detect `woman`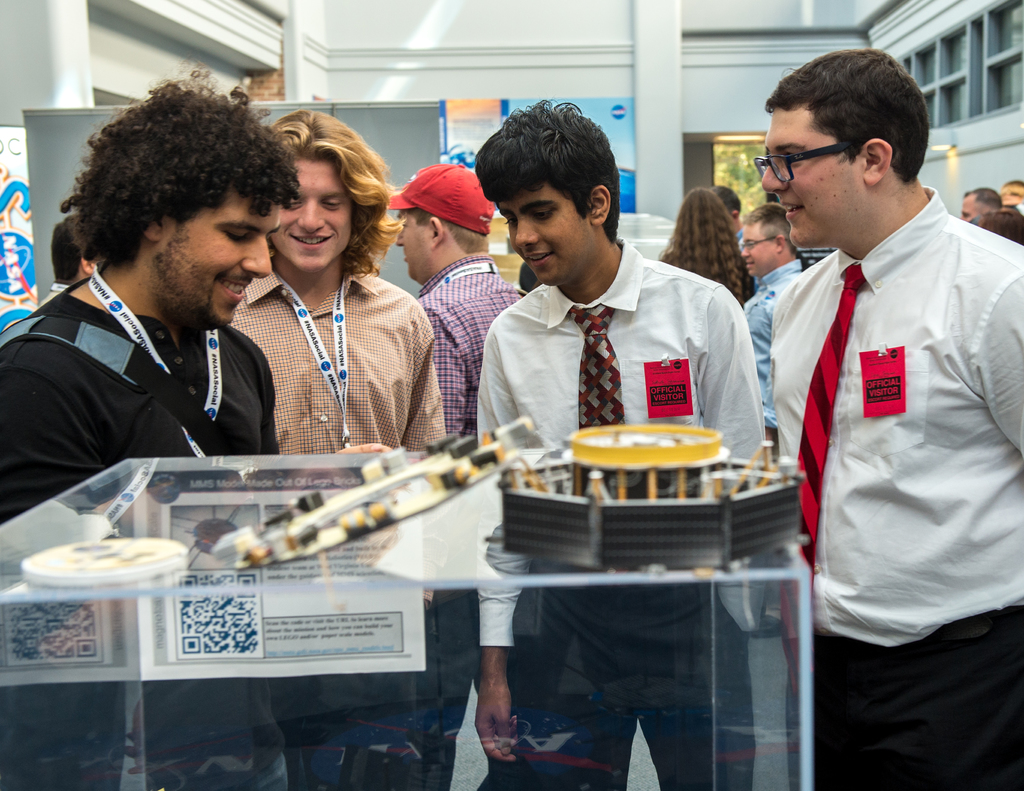
(656,188,752,298)
